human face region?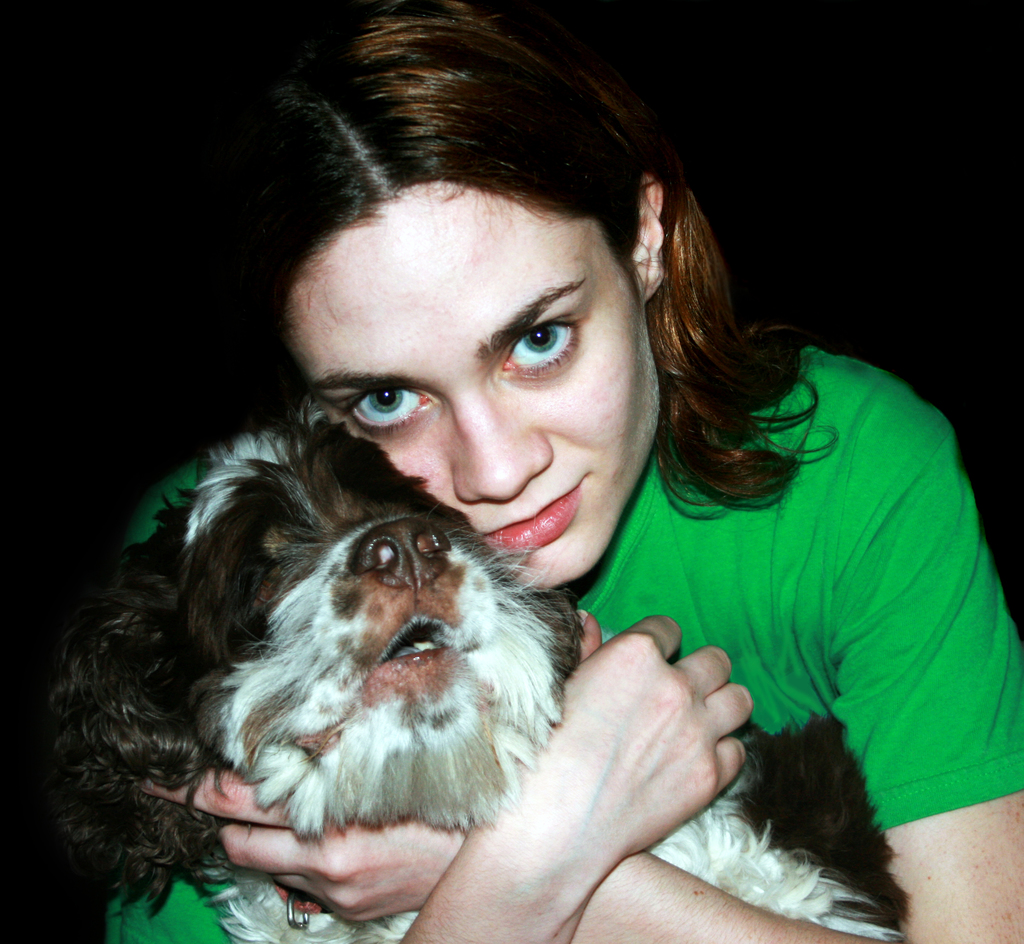
x1=288 y1=181 x2=660 y2=592
